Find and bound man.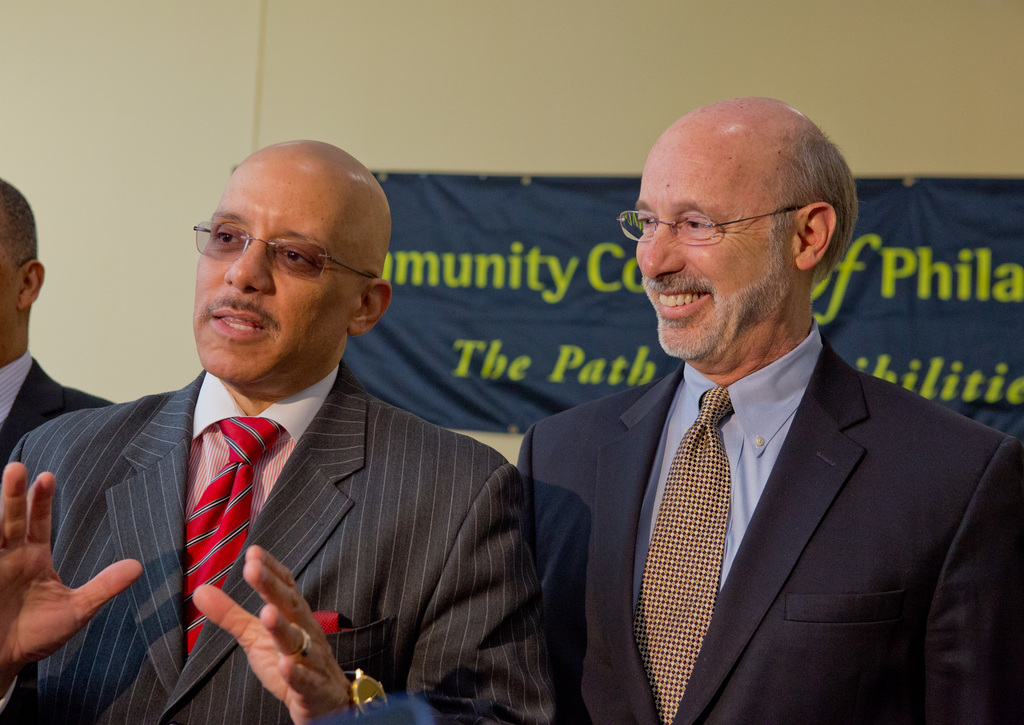
Bound: 508/96/1023/724.
